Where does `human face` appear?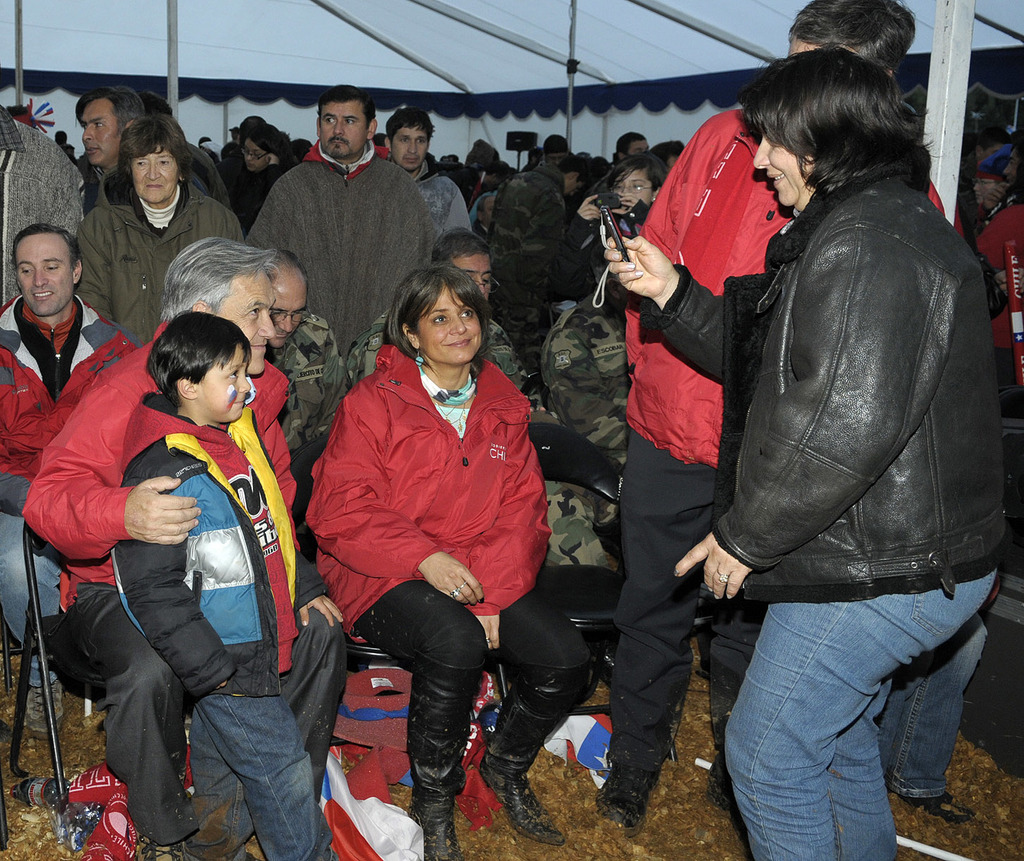
Appears at 200,345,247,419.
